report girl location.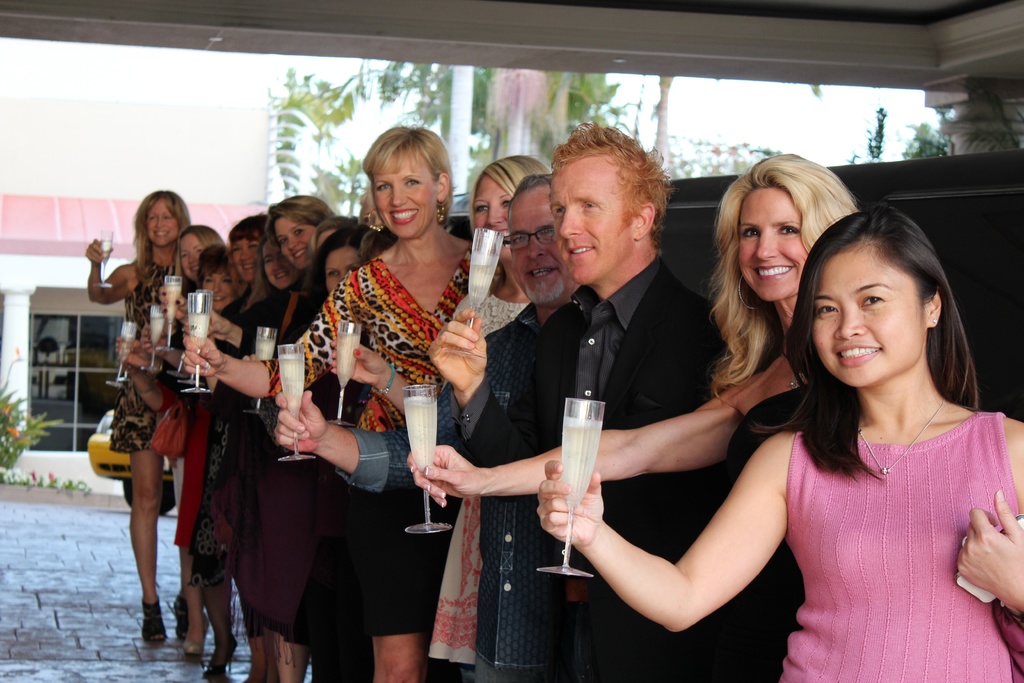
Report: x1=537 y1=211 x2=1023 y2=682.
